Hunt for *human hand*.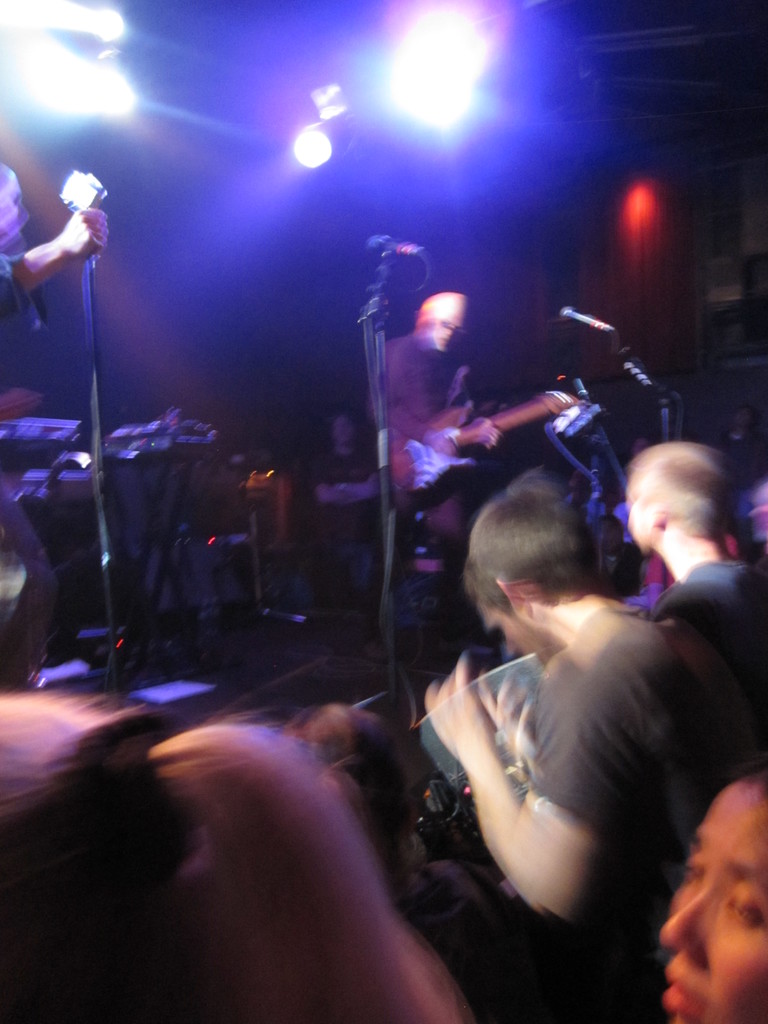
Hunted down at crop(420, 655, 505, 763).
